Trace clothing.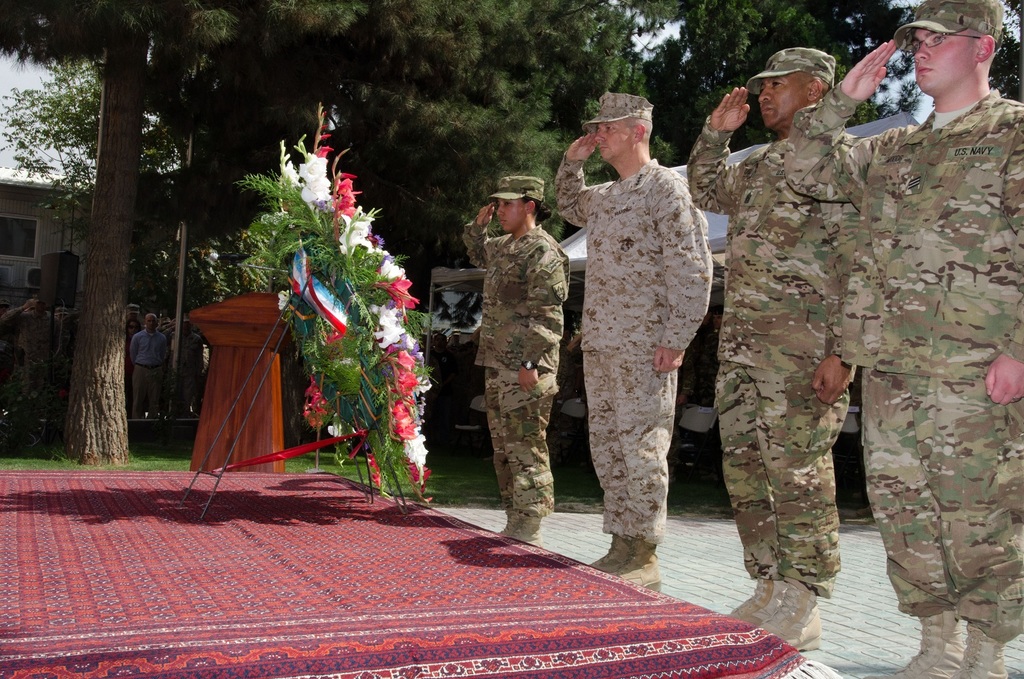
Traced to 688:112:861:599.
